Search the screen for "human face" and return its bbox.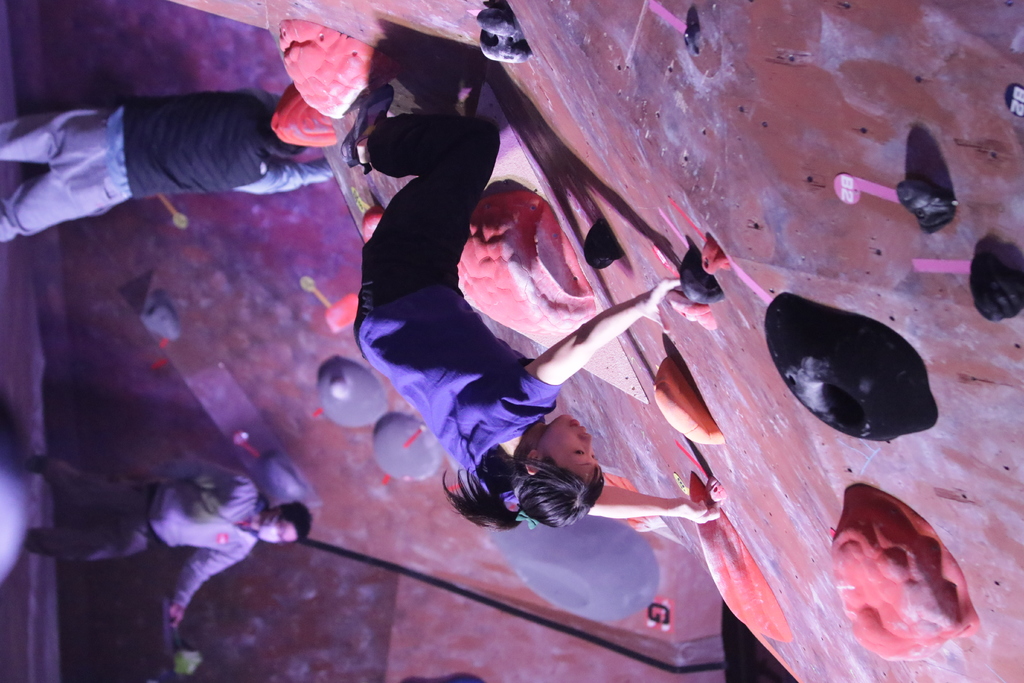
Found: locate(257, 516, 295, 546).
